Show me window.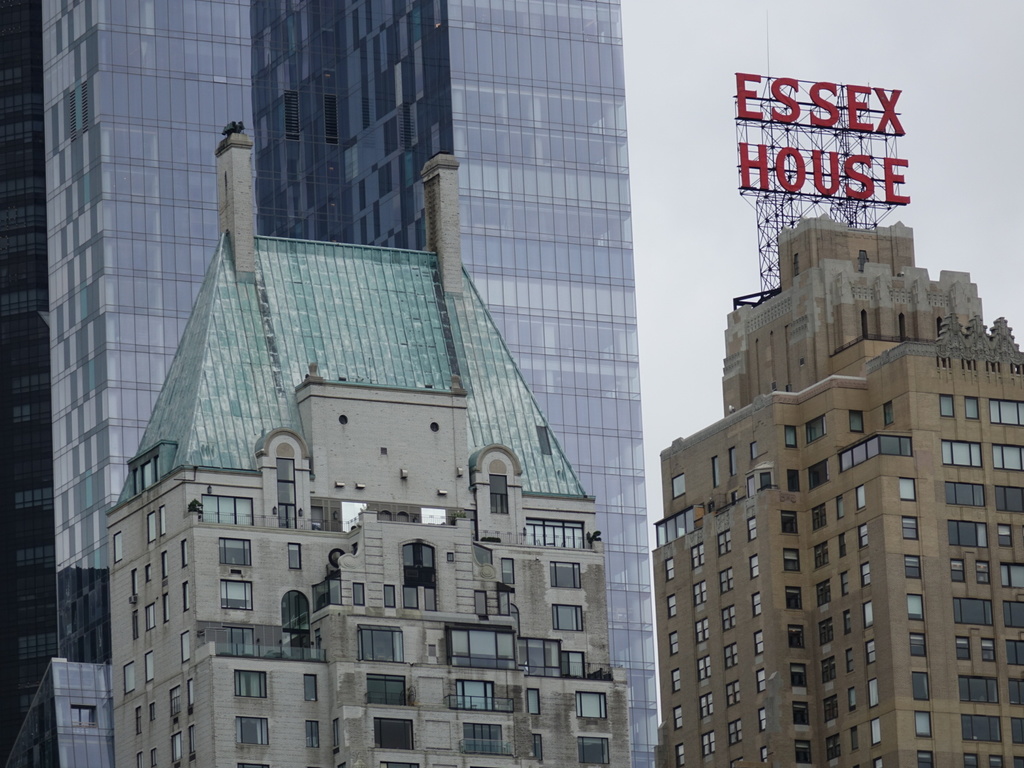
window is here: bbox=(947, 596, 995, 631).
